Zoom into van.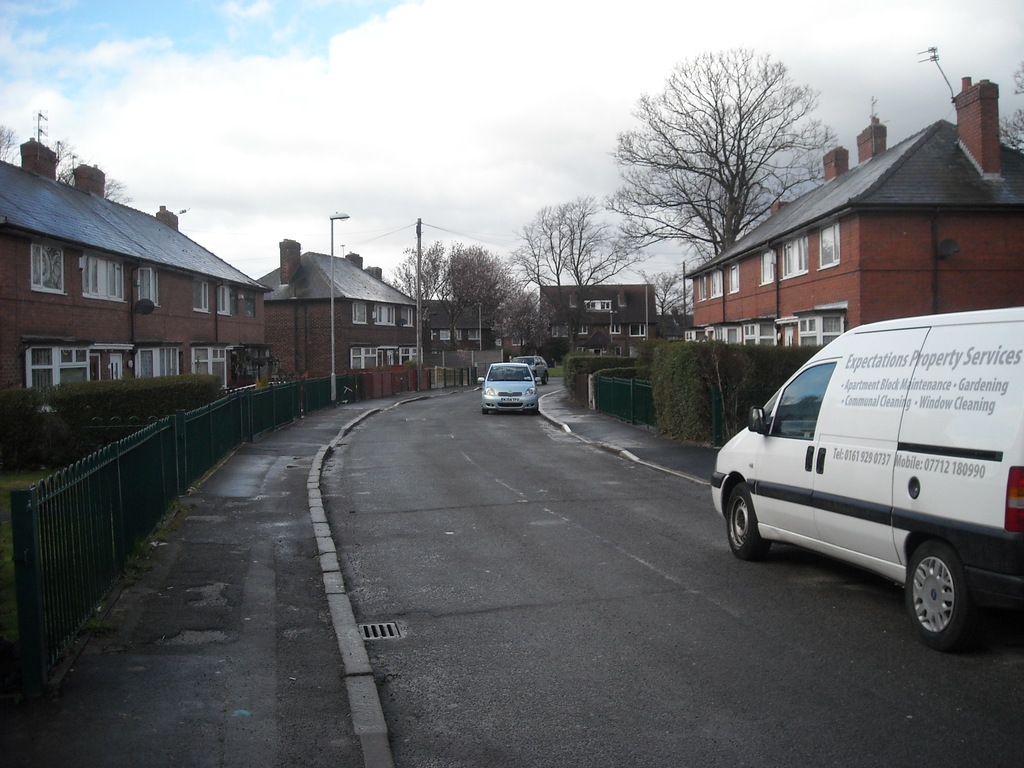
Zoom target: region(707, 308, 1023, 659).
